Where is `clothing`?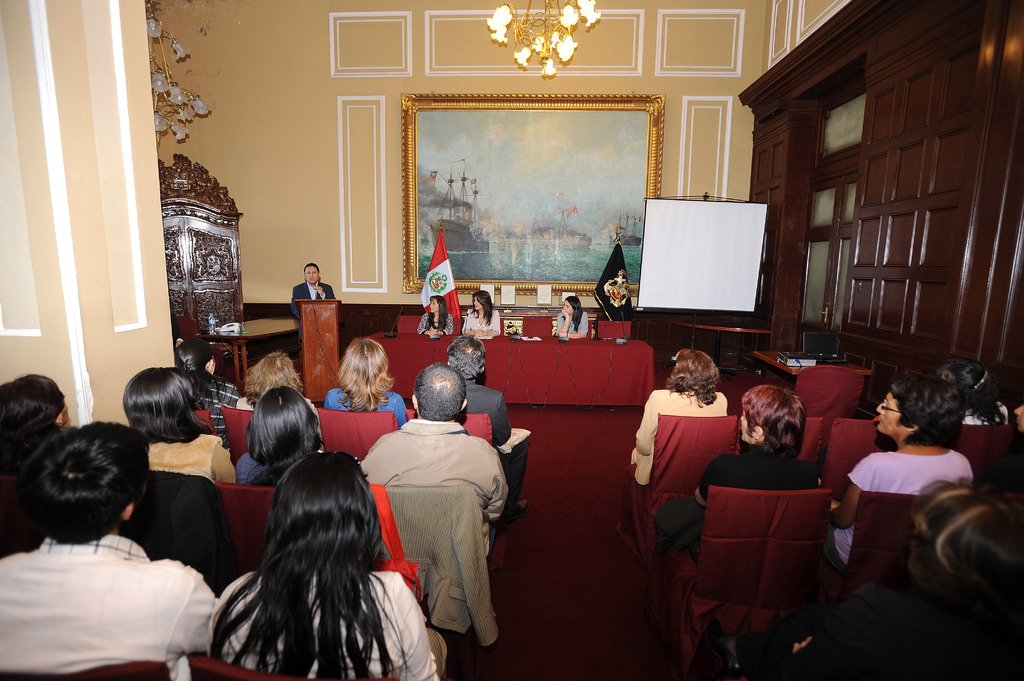
crop(463, 311, 499, 331).
